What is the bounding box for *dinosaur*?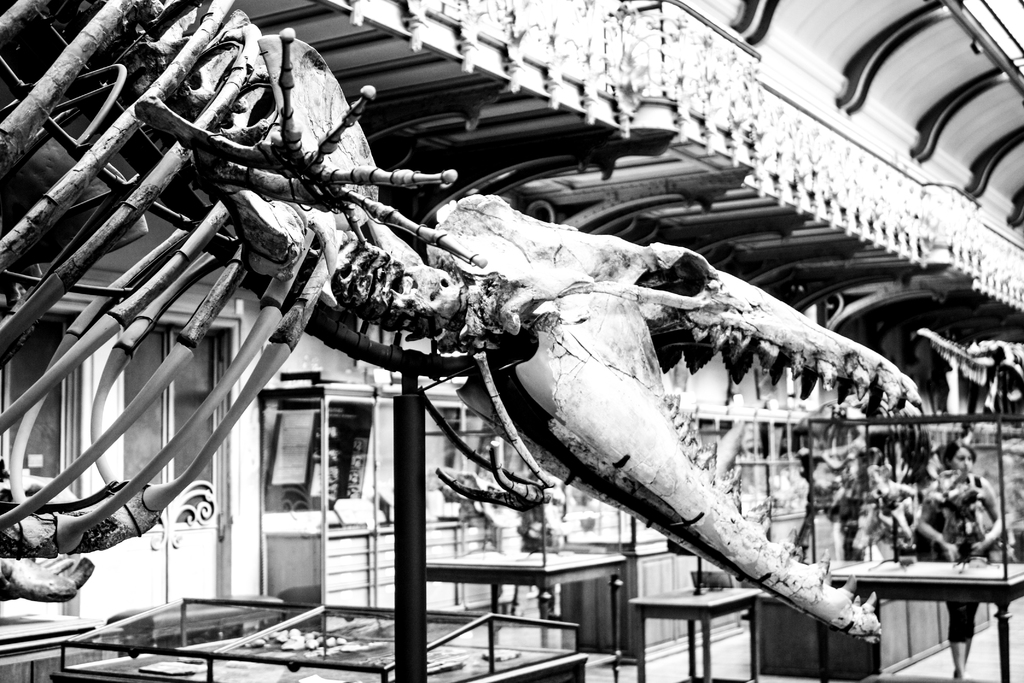
{"x1": 0, "y1": 0, "x2": 527, "y2": 604}.
